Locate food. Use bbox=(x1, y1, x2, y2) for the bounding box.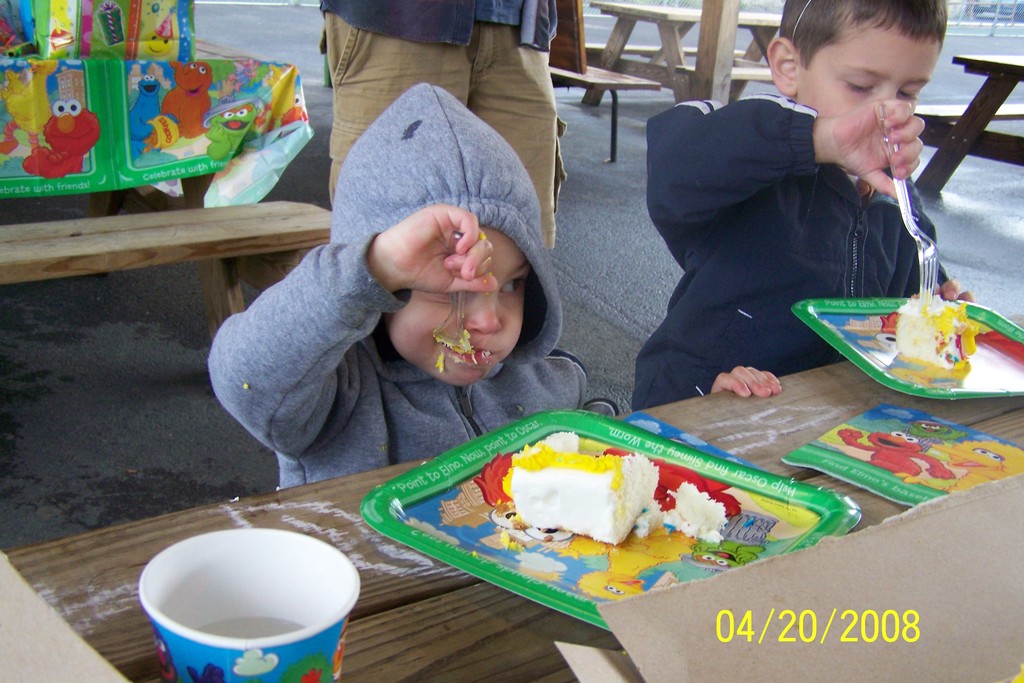
bbox=(428, 345, 449, 380).
